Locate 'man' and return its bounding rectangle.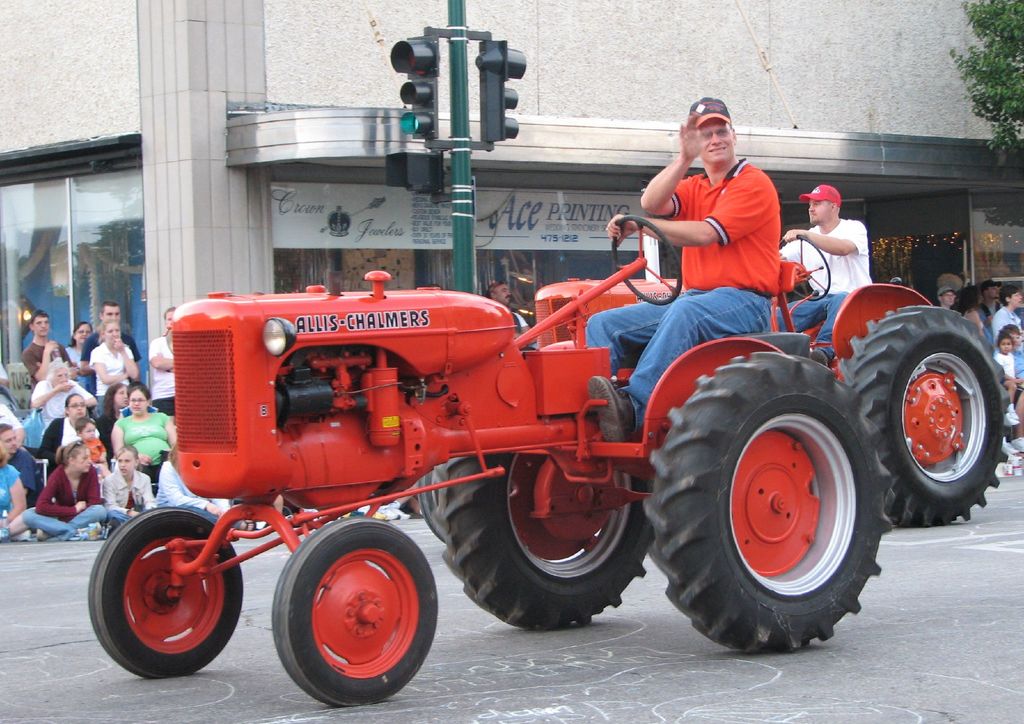
<box>481,277,535,343</box>.
